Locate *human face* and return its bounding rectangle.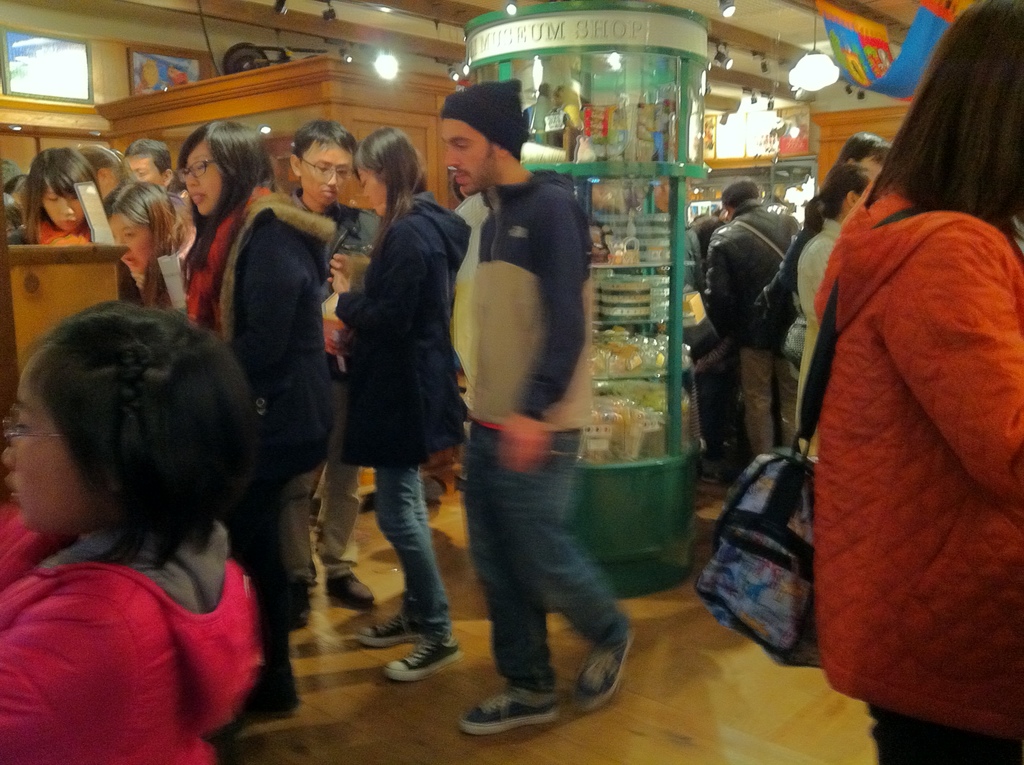
rect(129, 145, 154, 182).
